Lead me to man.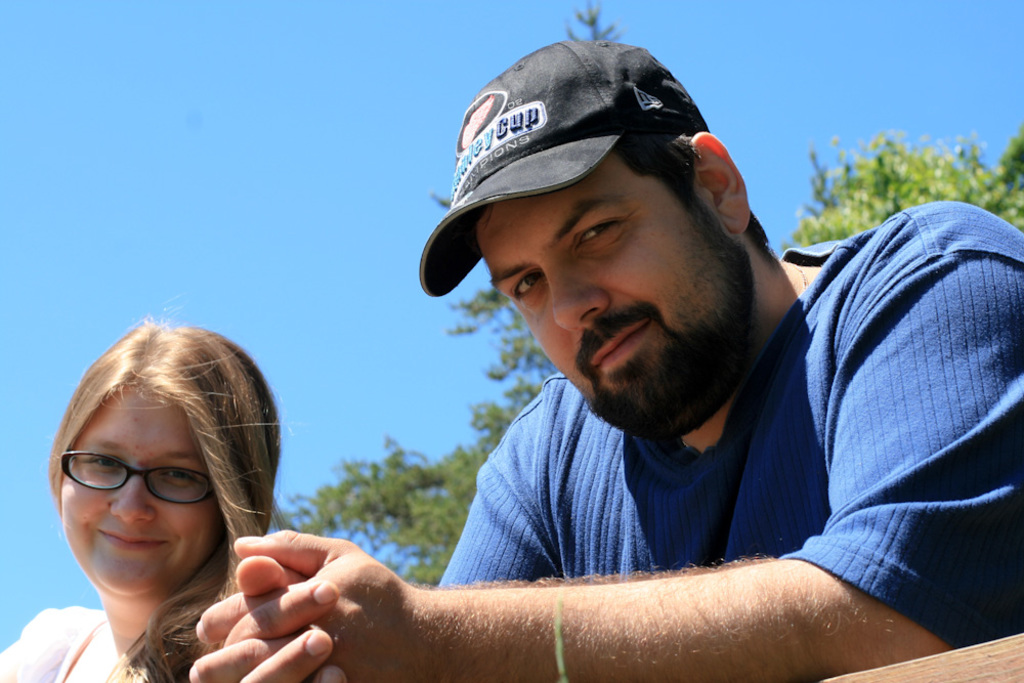
Lead to locate(268, 42, 971, 678).
